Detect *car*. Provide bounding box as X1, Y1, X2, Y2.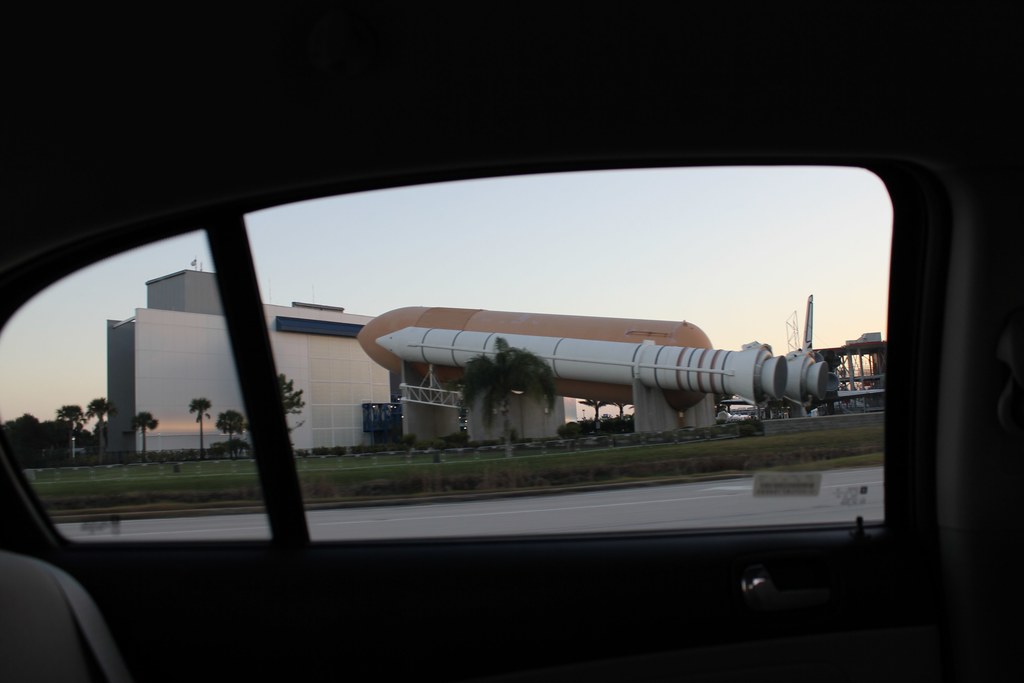
0, 0, 1023, 682.
